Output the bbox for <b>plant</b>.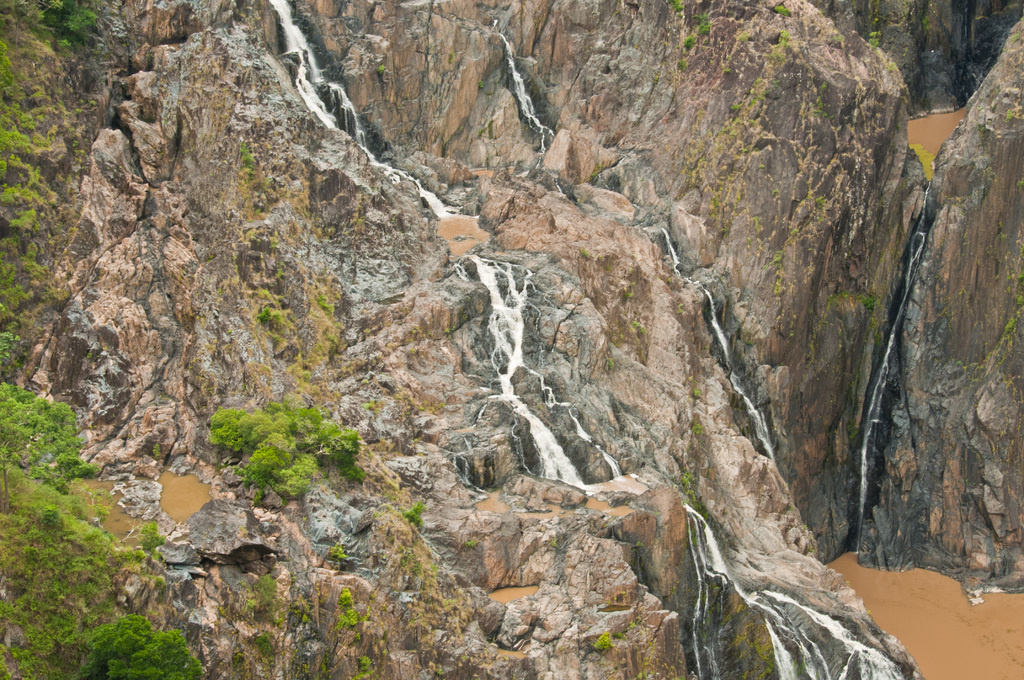
pyautogui.locateOnScreen(206, 250, 216, 267).
